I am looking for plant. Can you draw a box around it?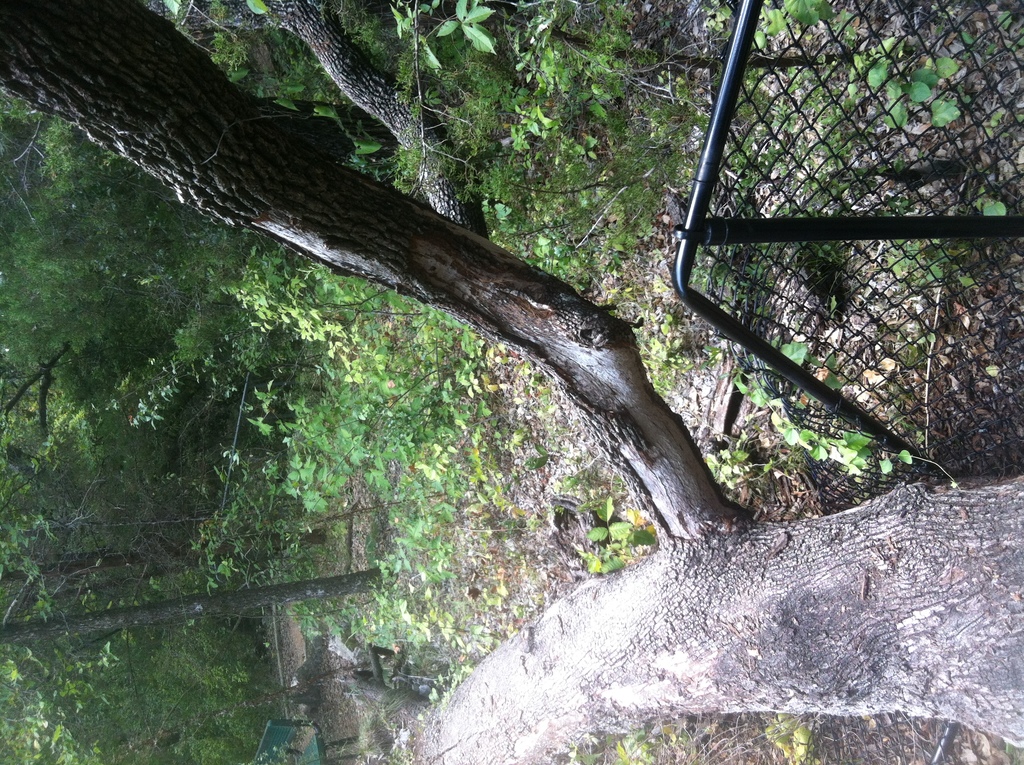
Sure, the bounding box is <box>567,471,660,576</box>.
